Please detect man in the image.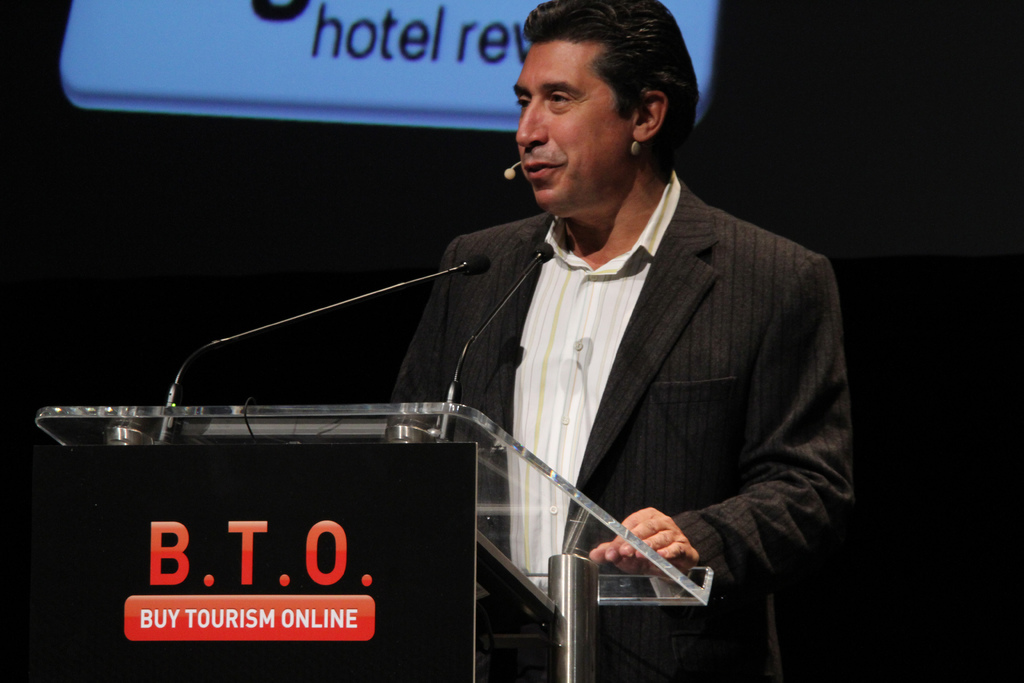
pyautogui.locateOnScreen(305, 31, 865, 642).
